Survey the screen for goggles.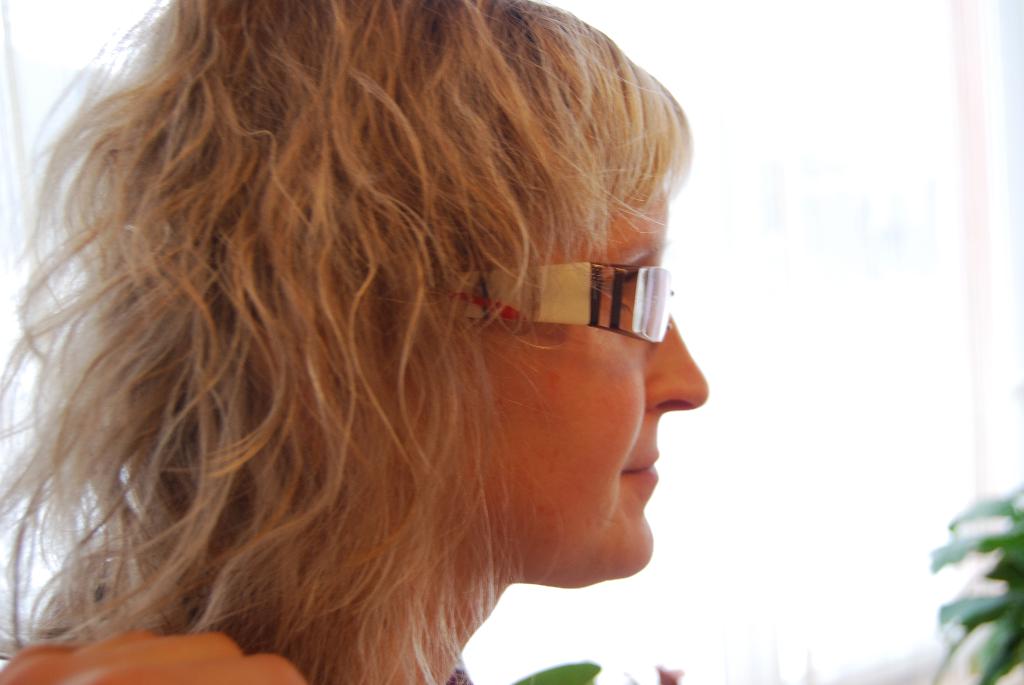
Survey found: (x1=469, y1=249, x2=697, y2=361).
